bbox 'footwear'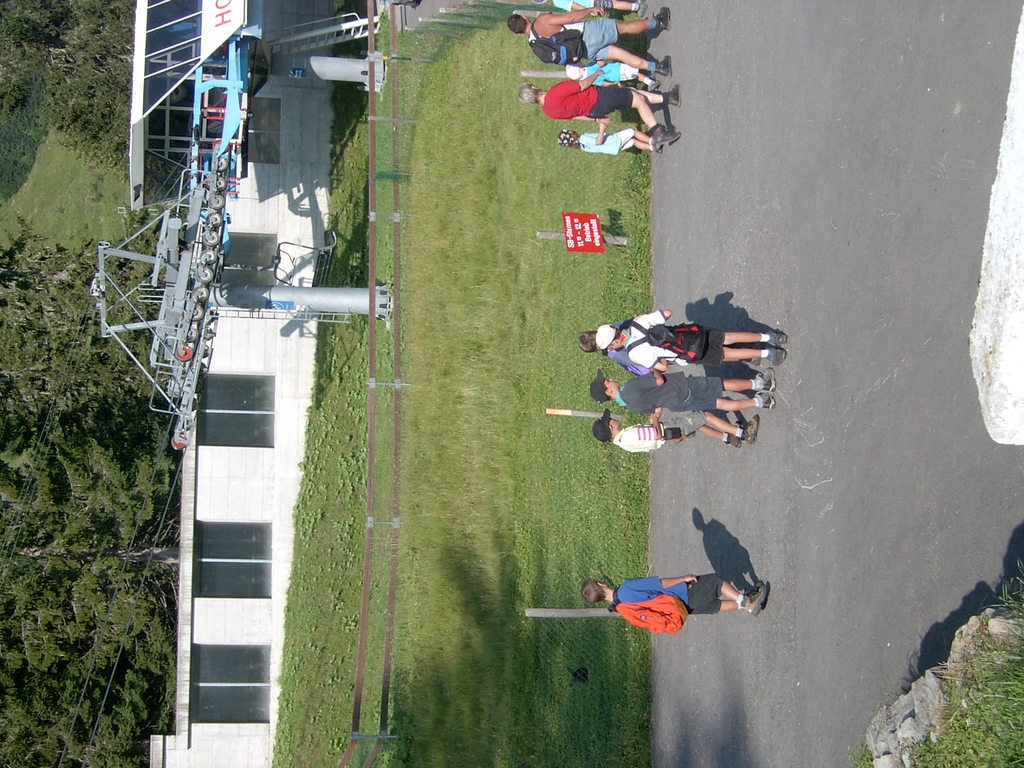
box(726, 424, 741, 450)
